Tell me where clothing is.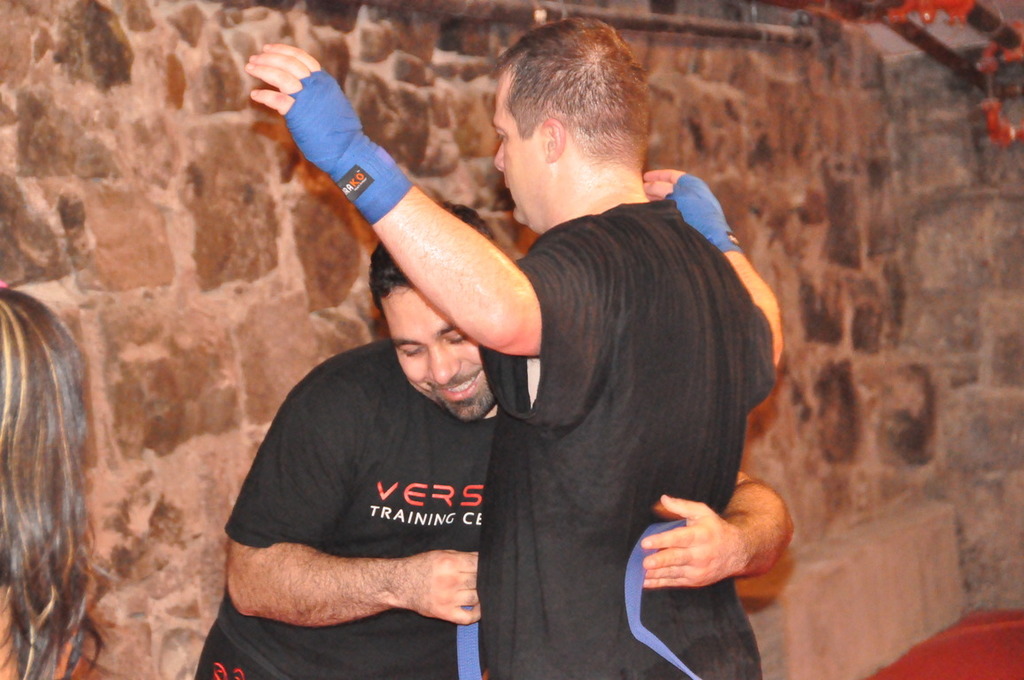
clothing is at bbox=[458, 196, 781, 679].
